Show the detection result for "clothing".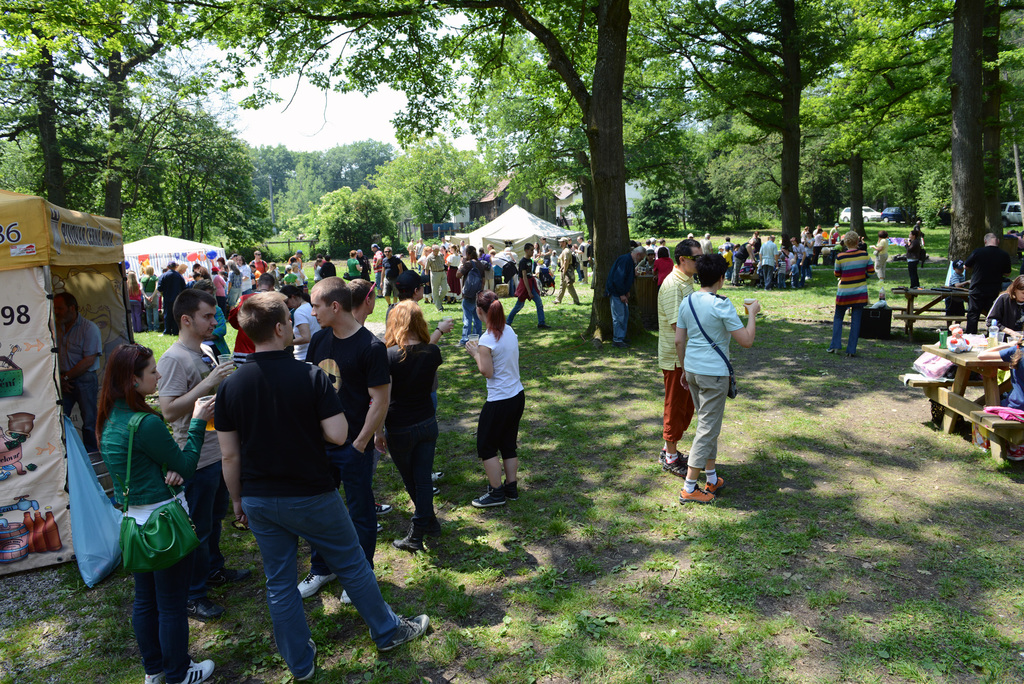
{"x1": 306, "y1": 321, "x2": 394, "y2": 447}.
